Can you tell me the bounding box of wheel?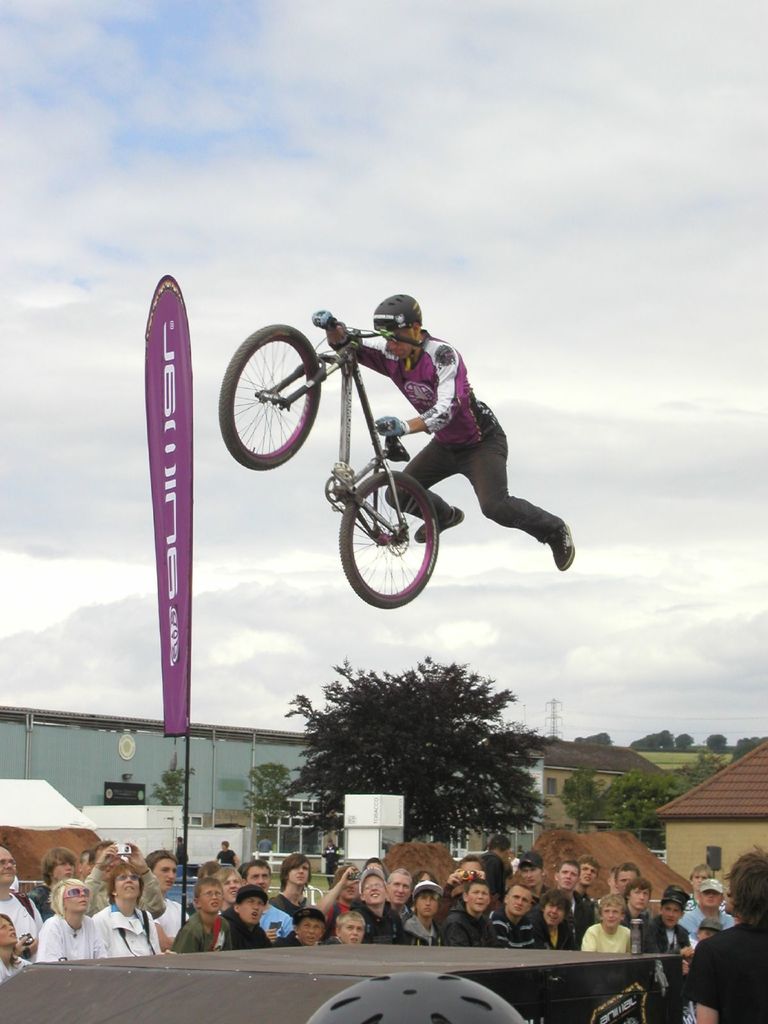
l=216, t=323, r=319, b=474.
